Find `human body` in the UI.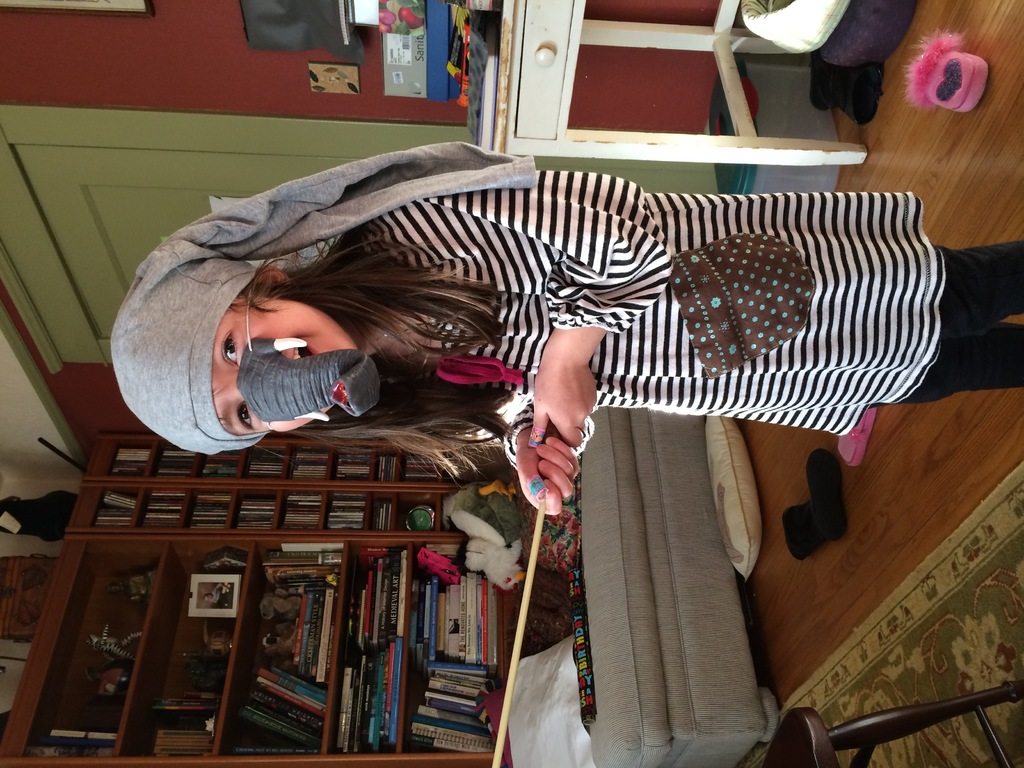
UI element at box(109, 135, 1023, 518).
